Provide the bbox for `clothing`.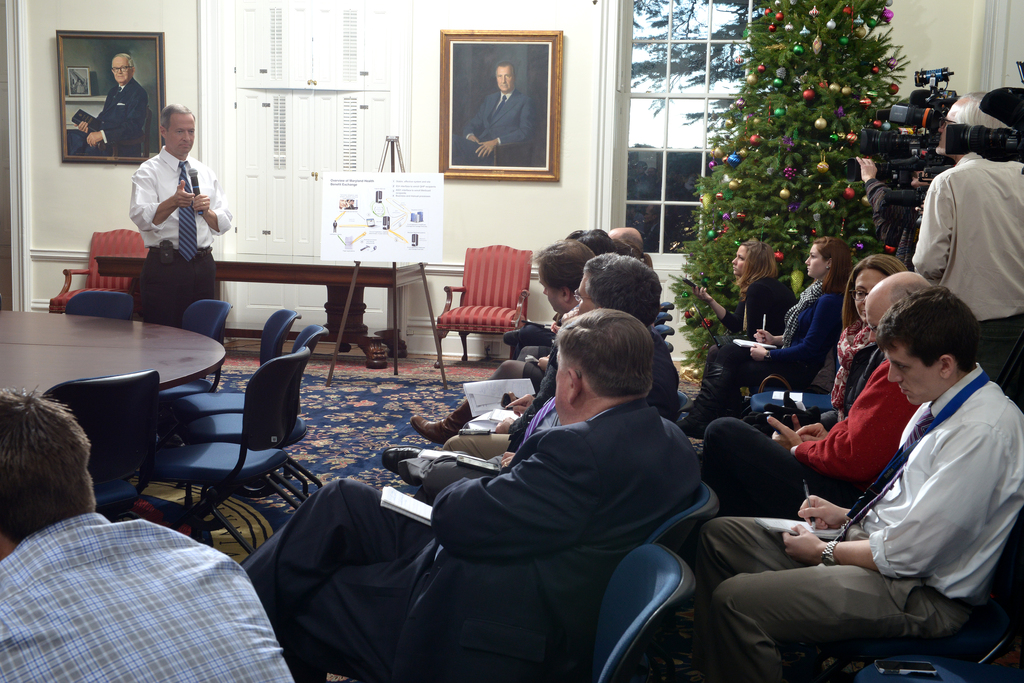
[237,398,707,682].
